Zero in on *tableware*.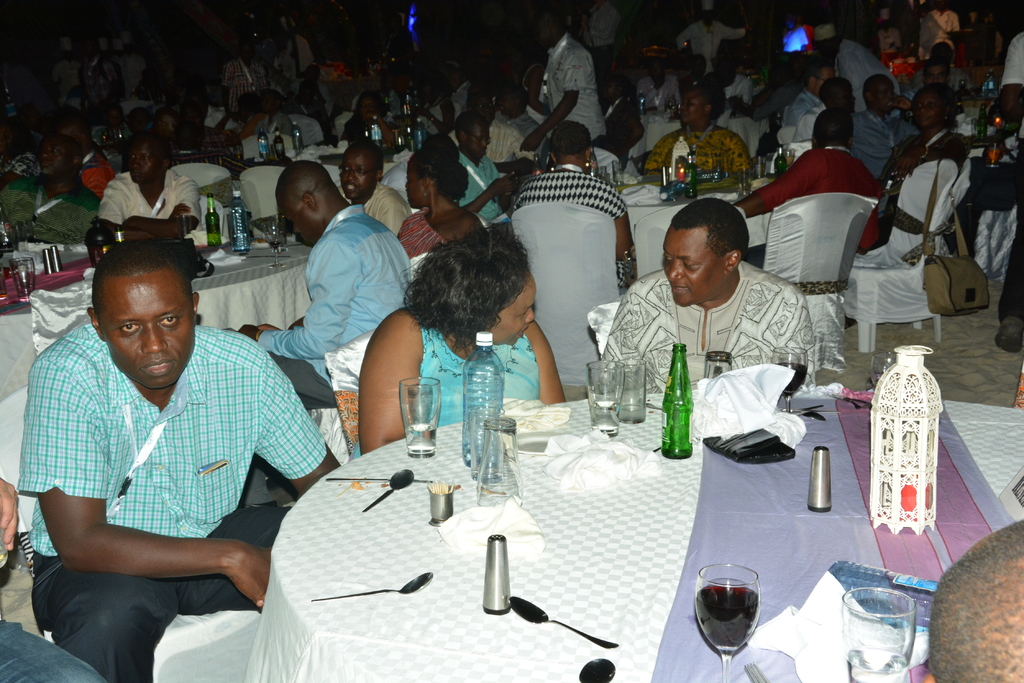
Zeroed in: region(840, 591, 915, 682).
